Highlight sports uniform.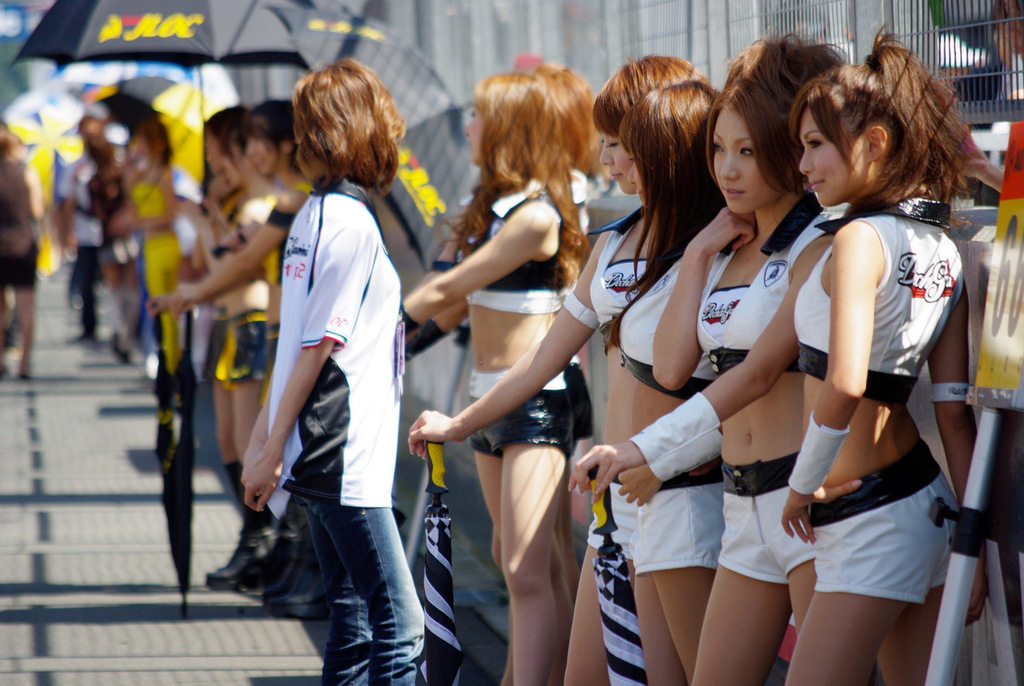
Highlighted region: <box>621,257,722,563</box>.
